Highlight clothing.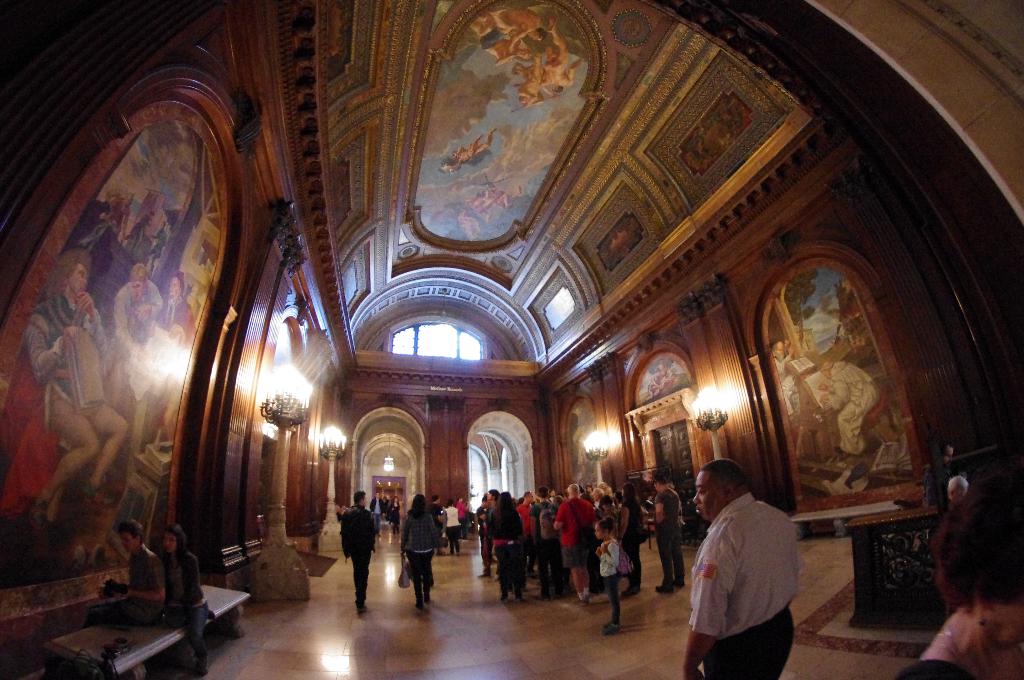
Highlighted region: crop(829, 362, 881, 457).
